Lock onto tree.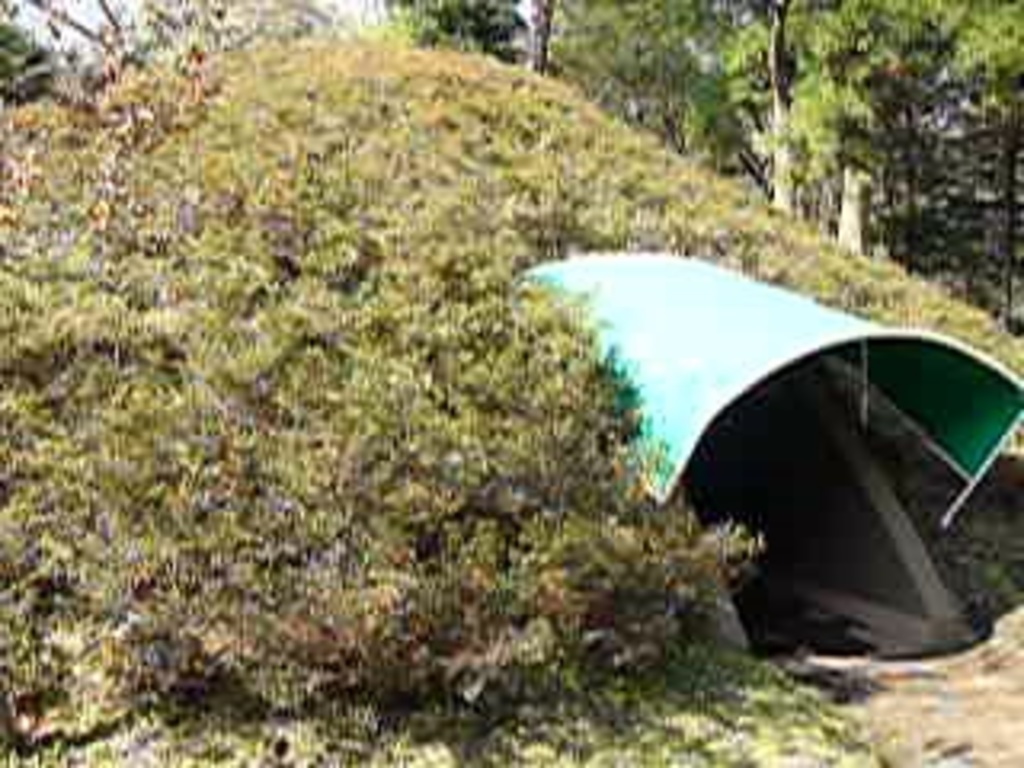
Locked: locate(672, 0, 851, 227).
